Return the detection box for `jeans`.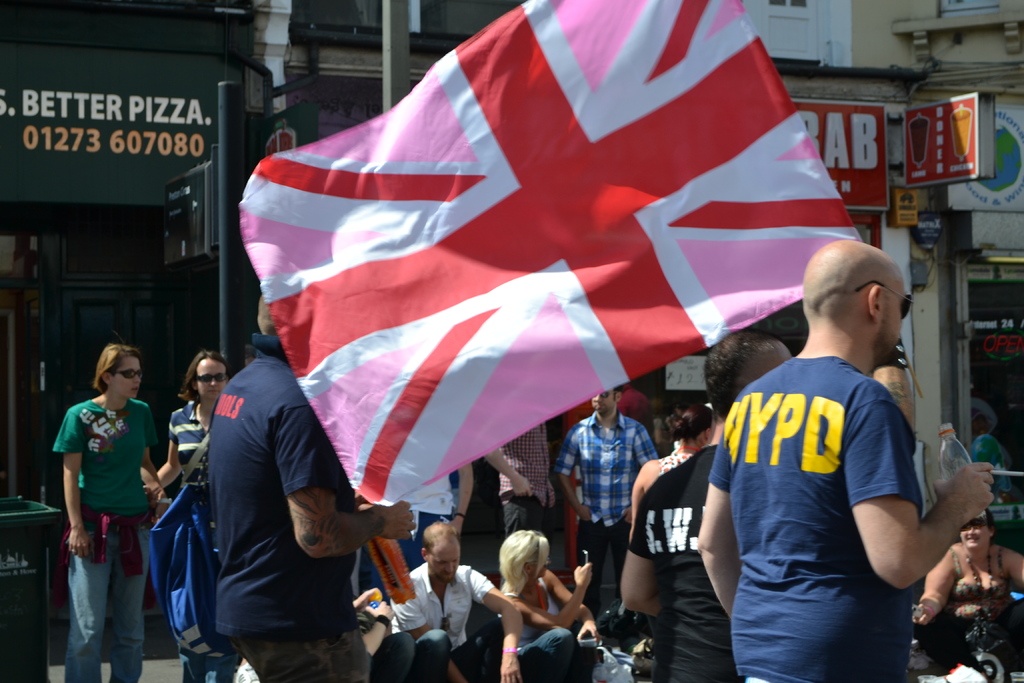
<box>177,646,241,682</box>.
